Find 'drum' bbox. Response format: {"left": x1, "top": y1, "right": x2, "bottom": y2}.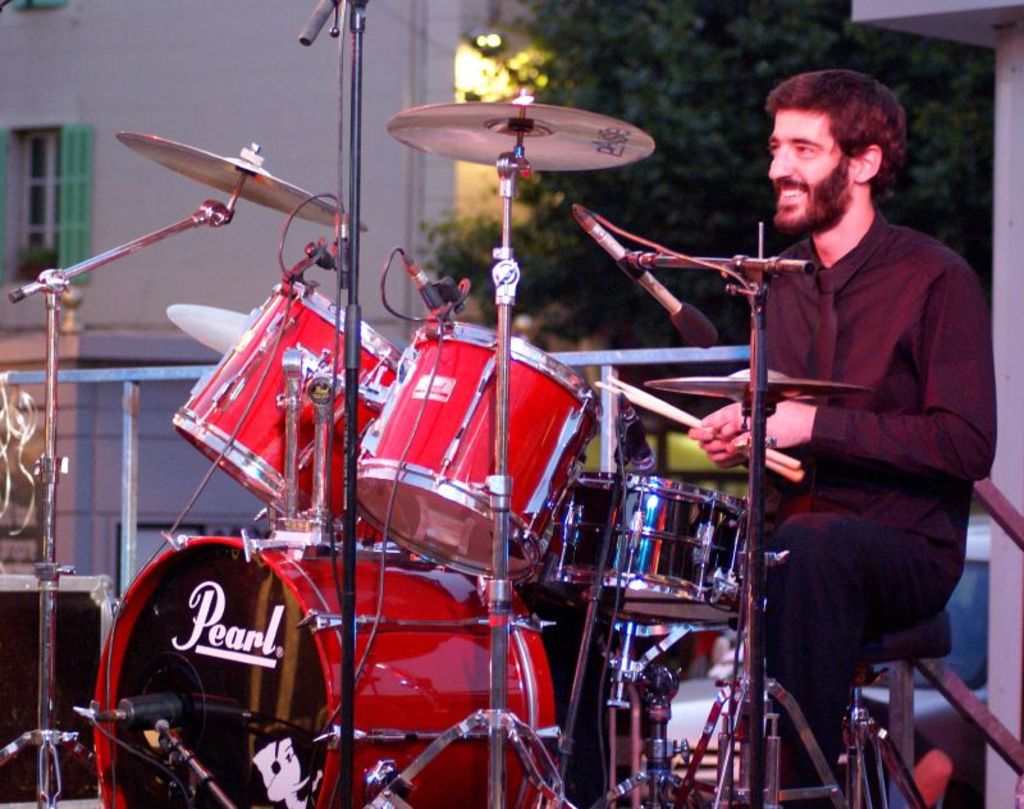
{"left": 74, "top": 557, "right": 594, "bottom": 808}.
